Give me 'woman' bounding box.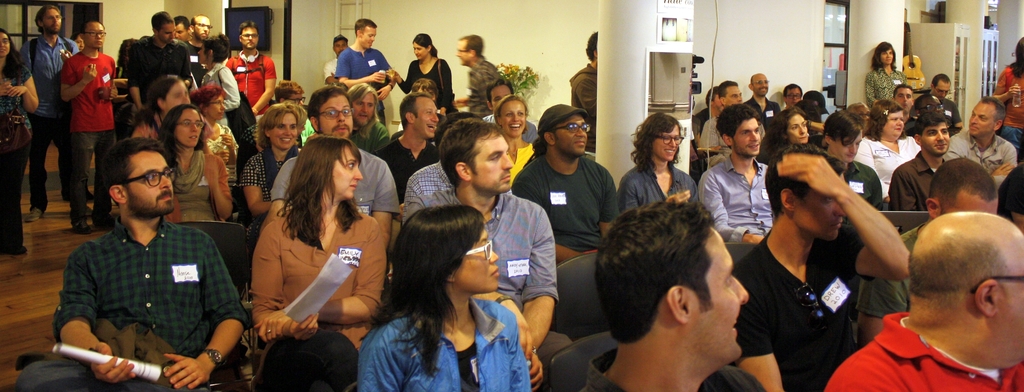
<region>161, 106, 243, 225</region>.
